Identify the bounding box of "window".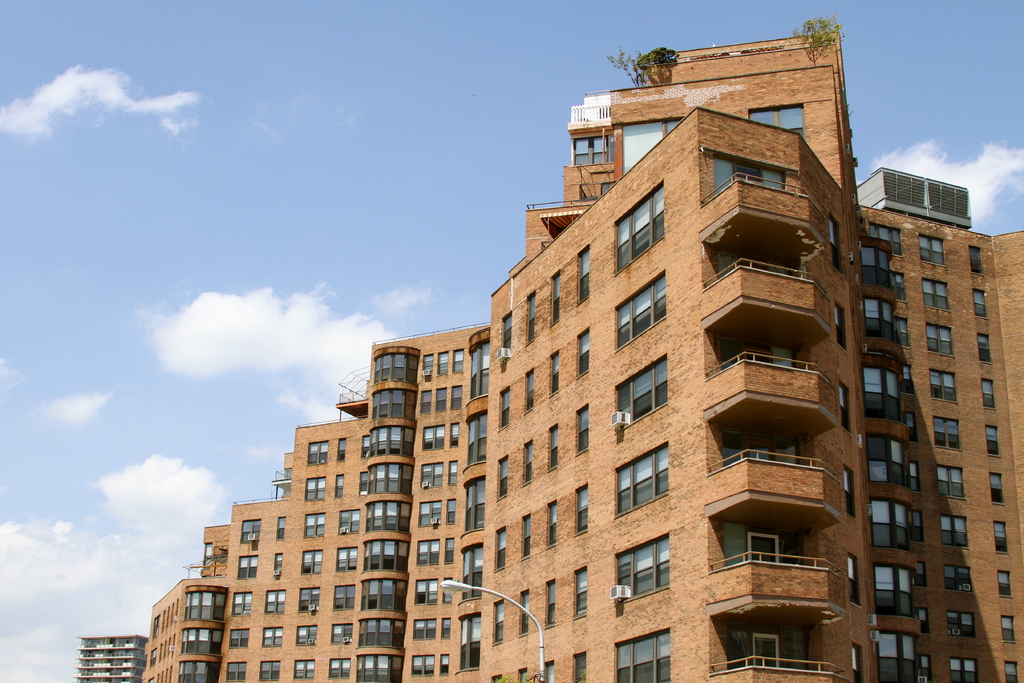
pyautogui.locateOnScreen(579, 245, 588, 304).
